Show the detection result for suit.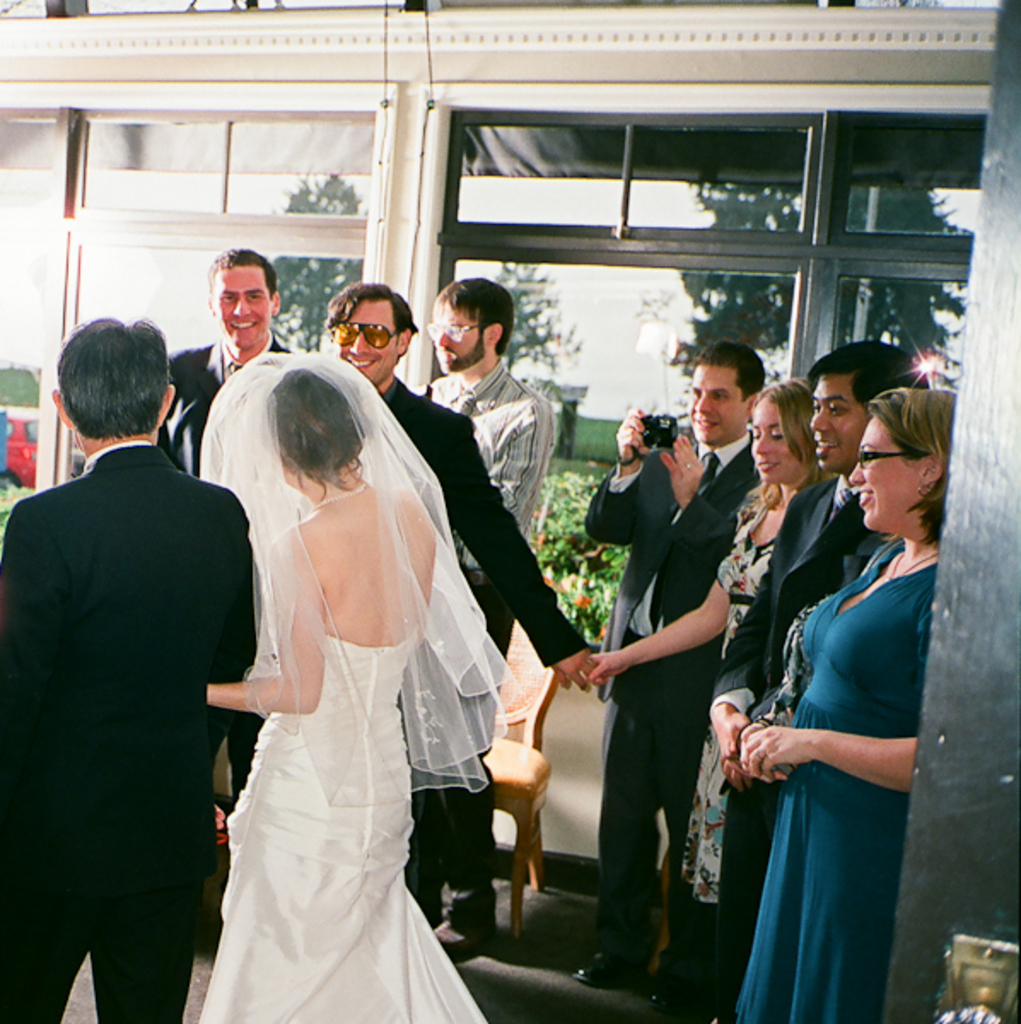
BBox(379, 370, 591, 659).
